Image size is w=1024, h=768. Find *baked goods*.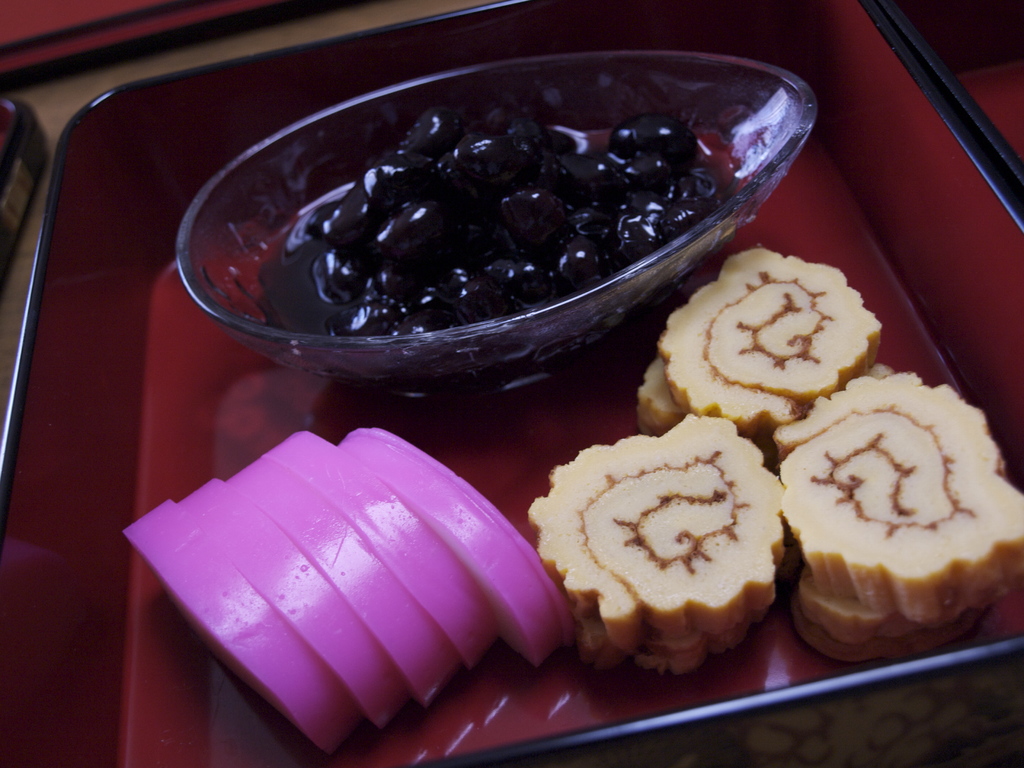
[left=533, top=420, right=799, bottom=677].
